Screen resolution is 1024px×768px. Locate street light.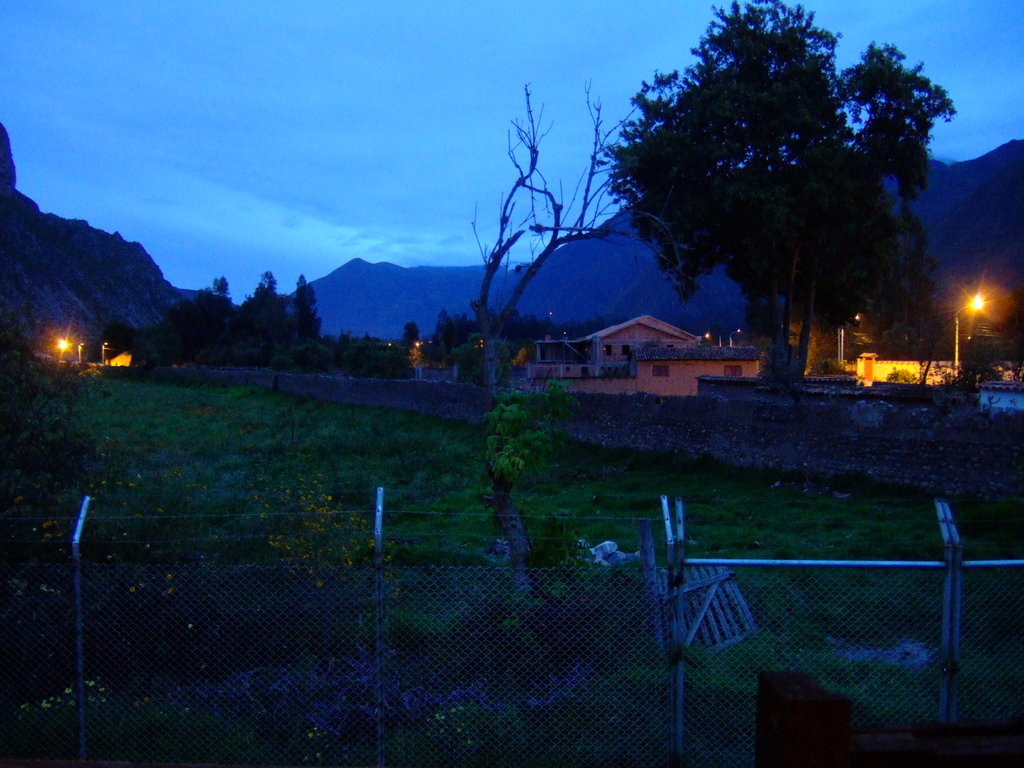
(left=100, top=340, right=108, bottom=367).
